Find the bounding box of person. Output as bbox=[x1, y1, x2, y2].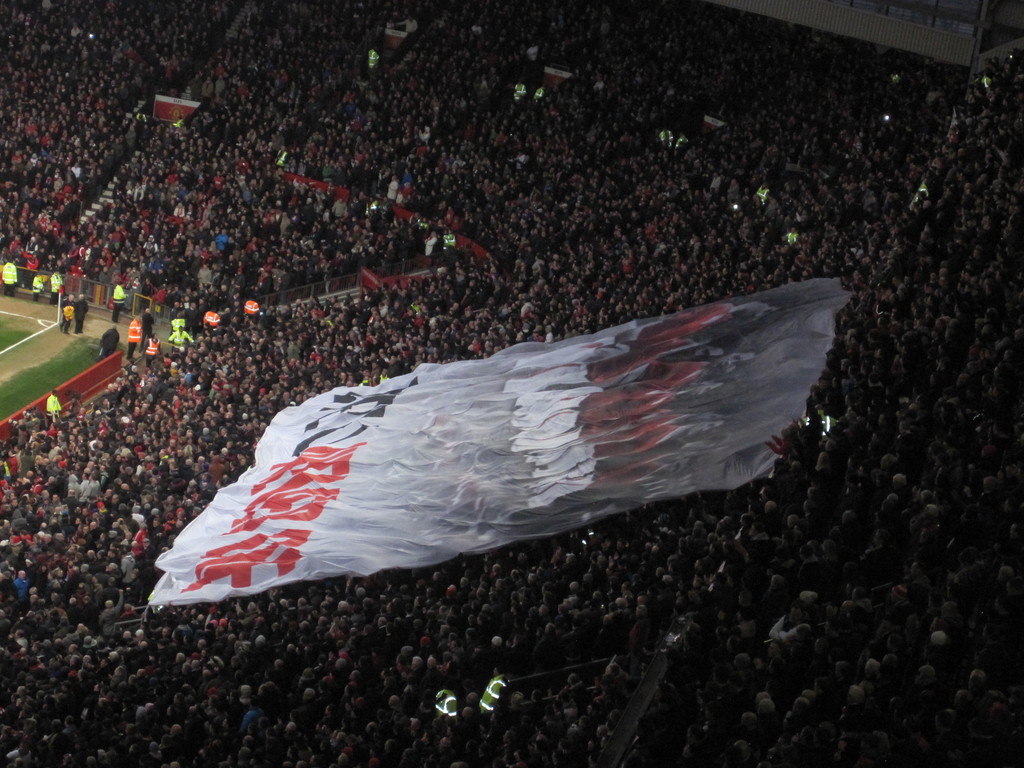
bbox=[139, 332, 160, 354].
